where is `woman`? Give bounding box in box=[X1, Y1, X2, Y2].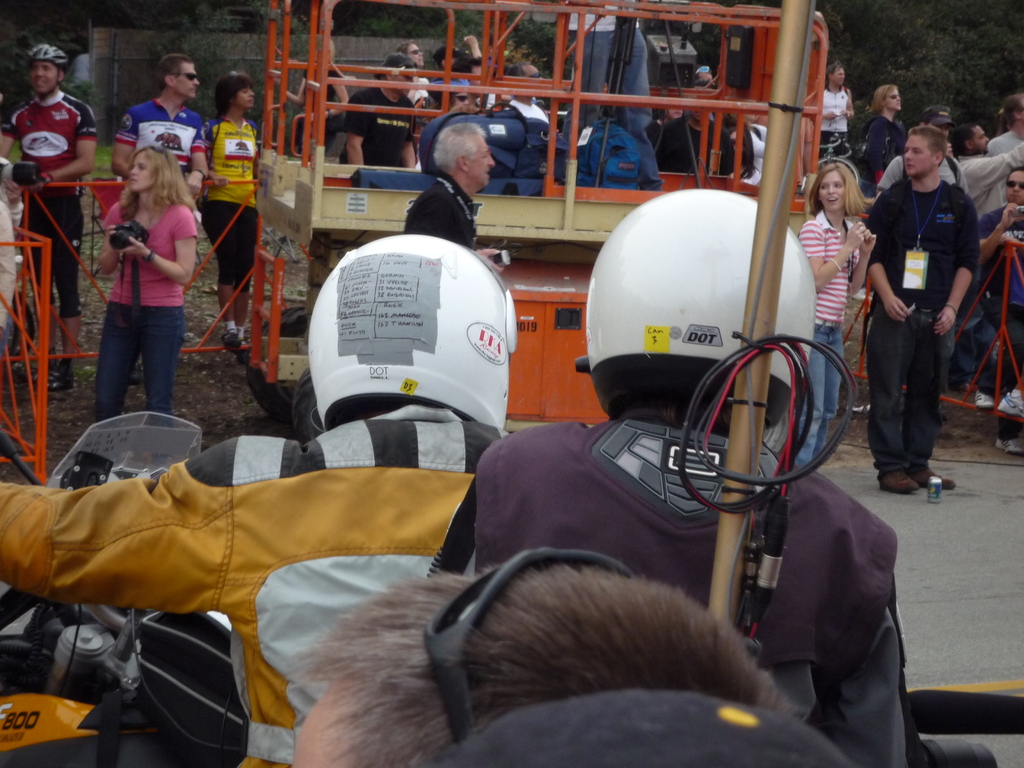
box=[861, 82, 899, 179].
